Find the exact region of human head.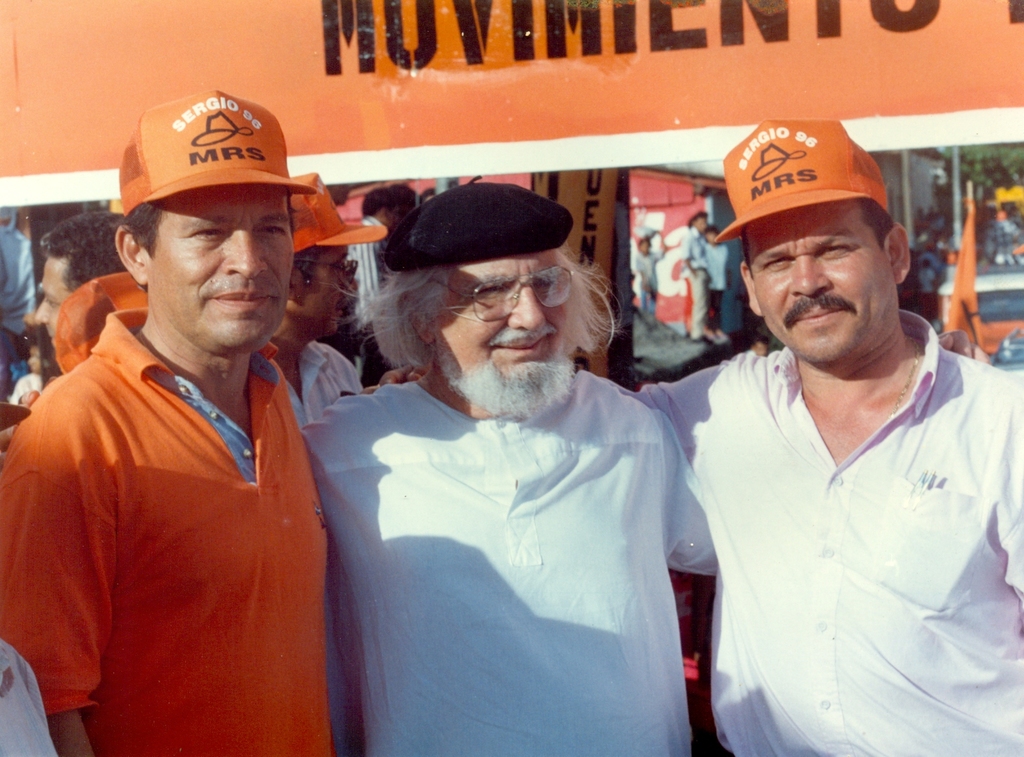
Exact region: rect(116, 94, 297, 349).
